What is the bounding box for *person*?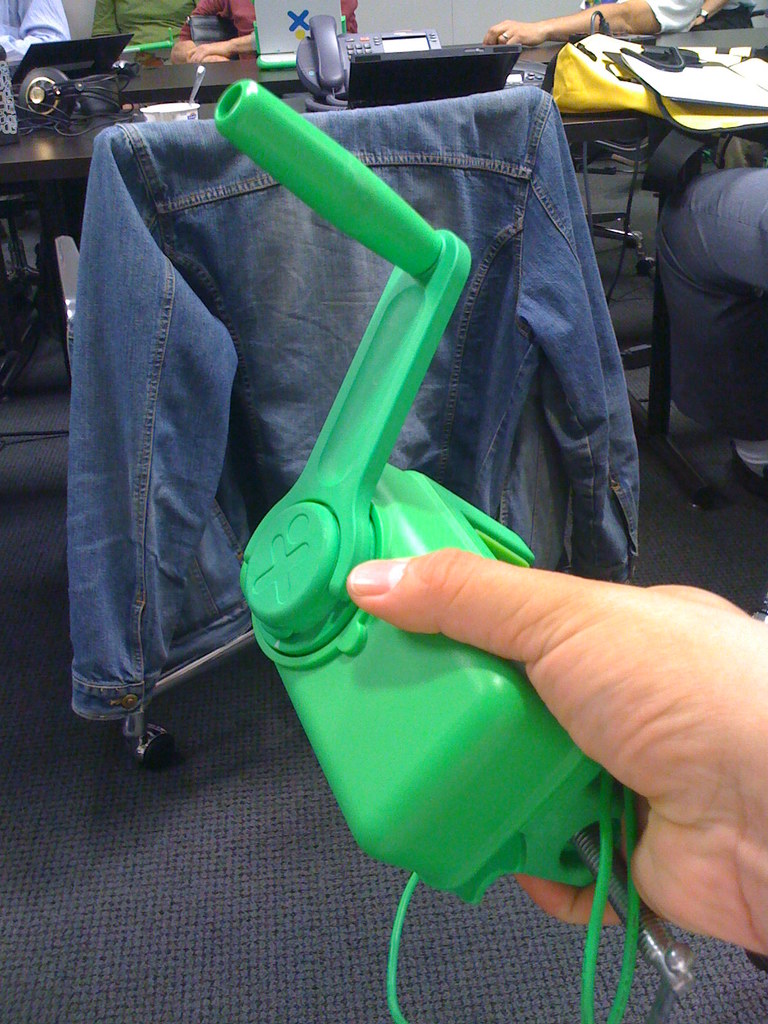
bbox=[481, 0, 767, 48].
